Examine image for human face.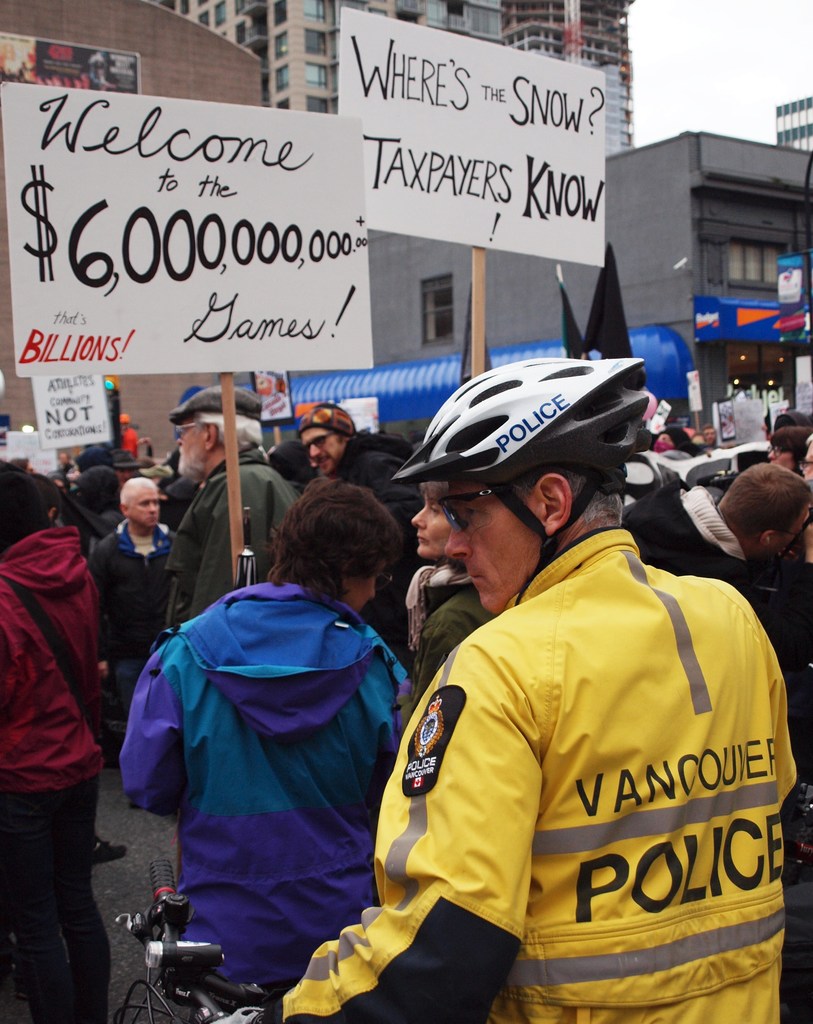
Examination result: 129, 478, 158, 532.
